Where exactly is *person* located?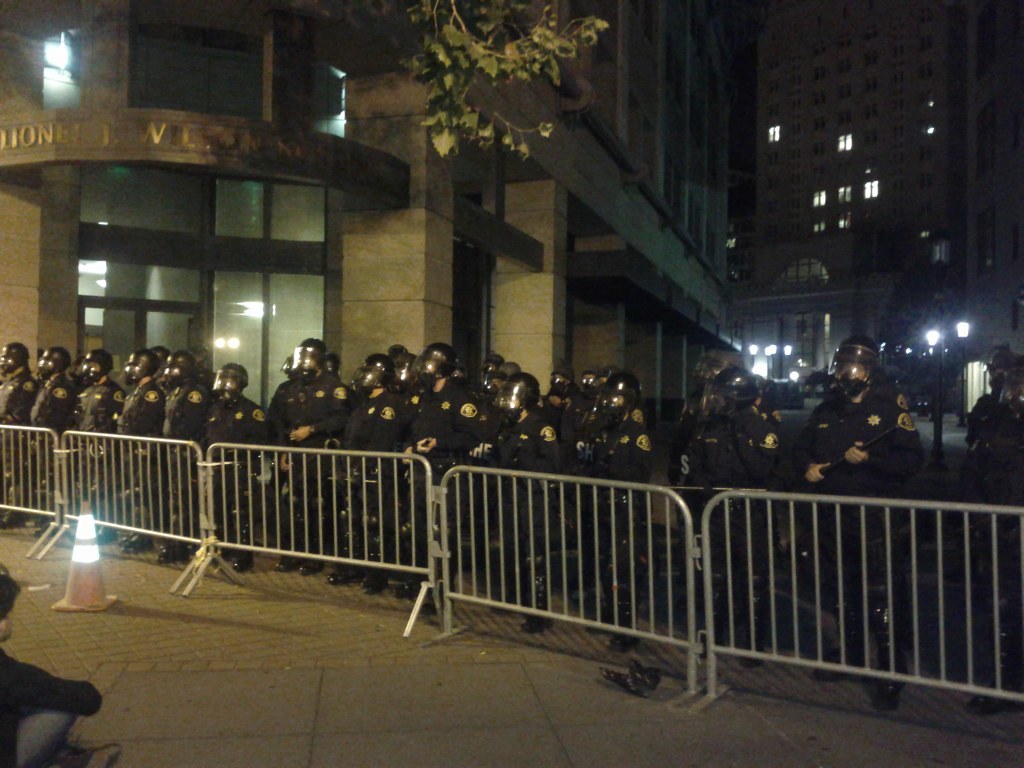
Its bounding box is x1=0, y1=344, x2=43, y2=523.
